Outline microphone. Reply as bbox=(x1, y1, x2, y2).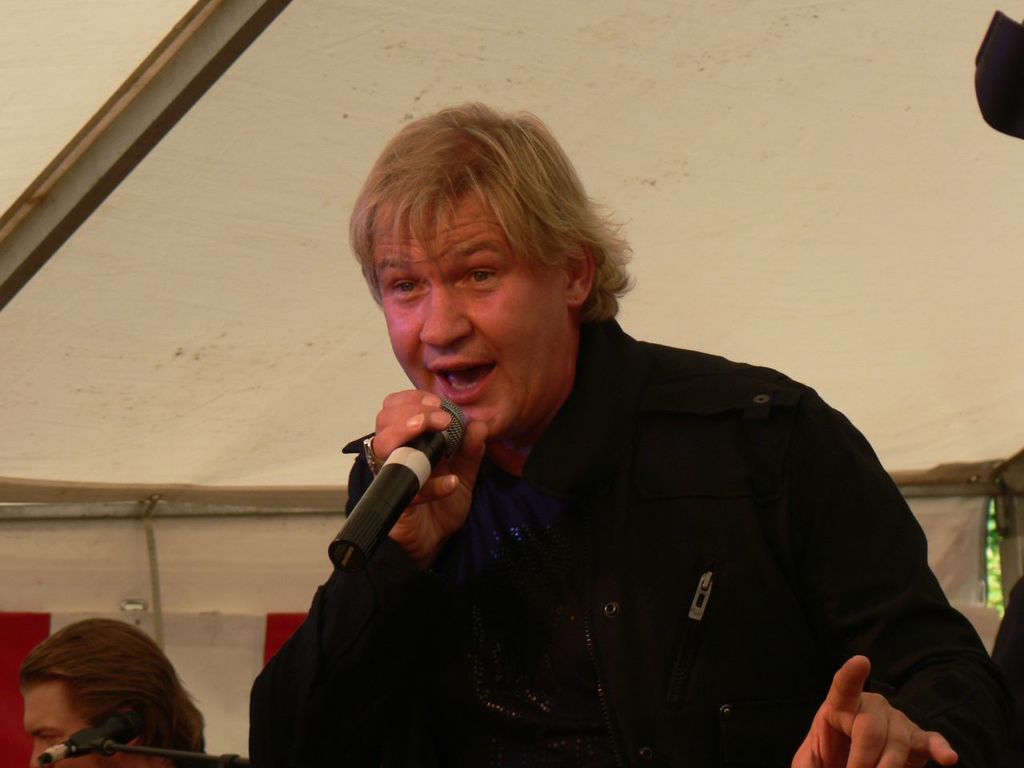
bbox=(315, 389, 471, 581).
